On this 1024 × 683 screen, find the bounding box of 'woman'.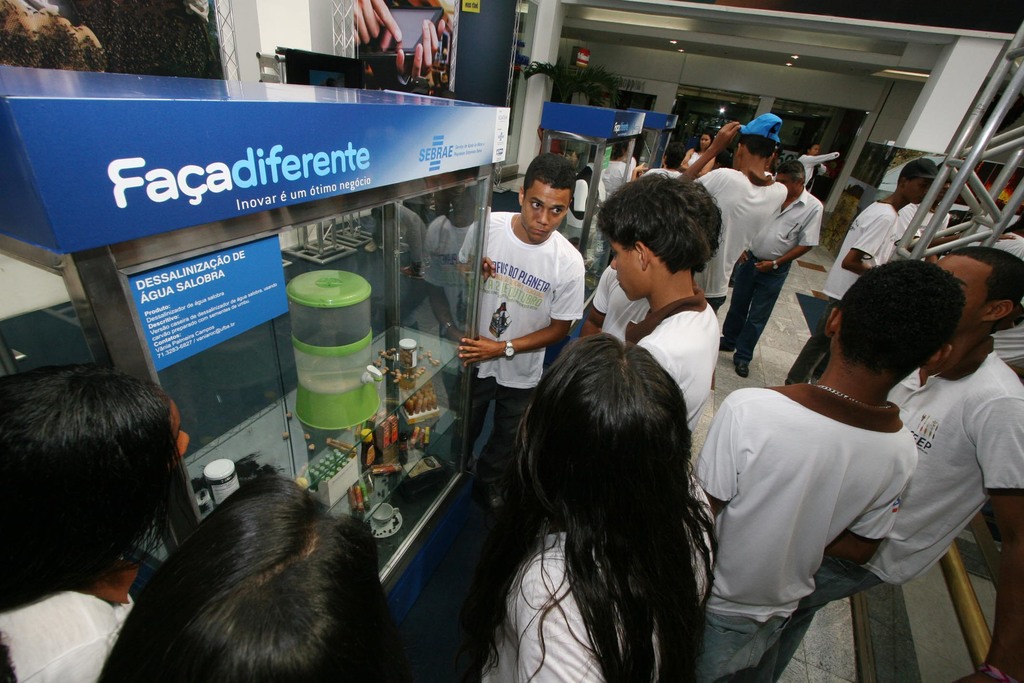
Bounding box: 464:328:724:682.
